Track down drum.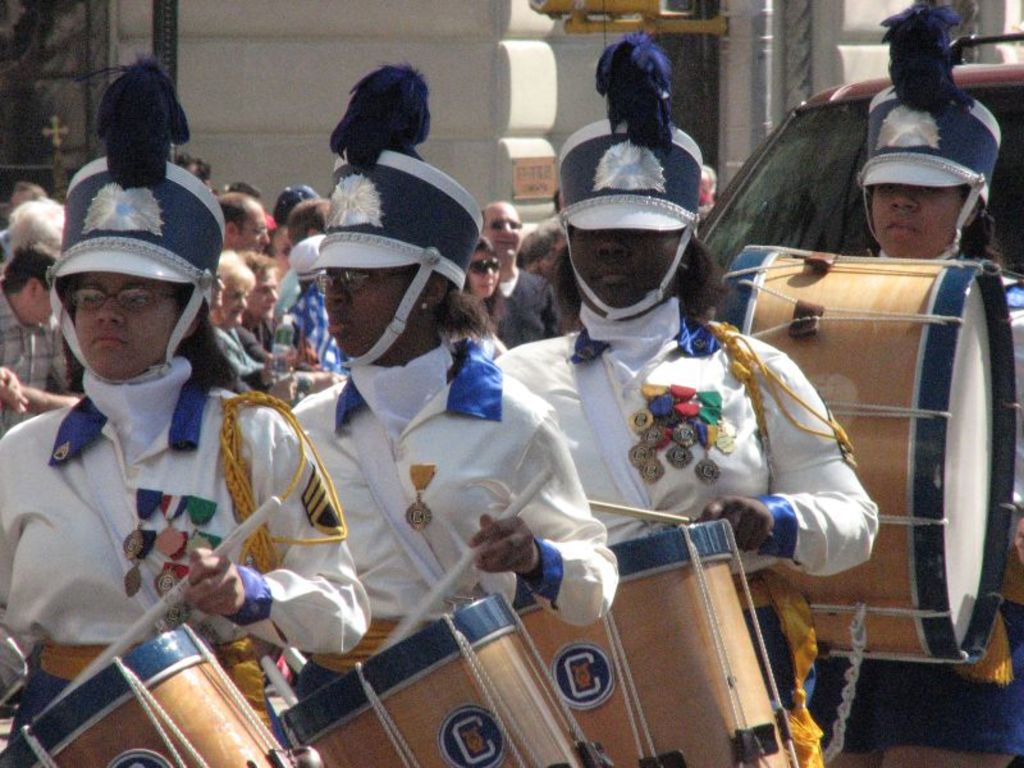
Tracked to (276,591,618,767).
